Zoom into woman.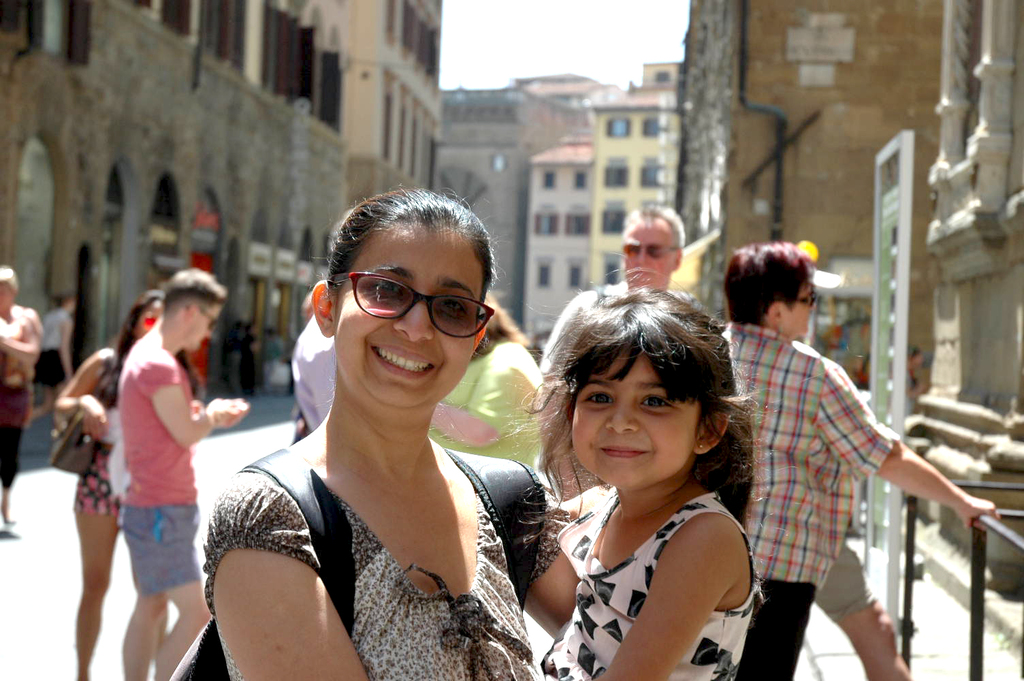
Zoom target: 54 290 204 680.
